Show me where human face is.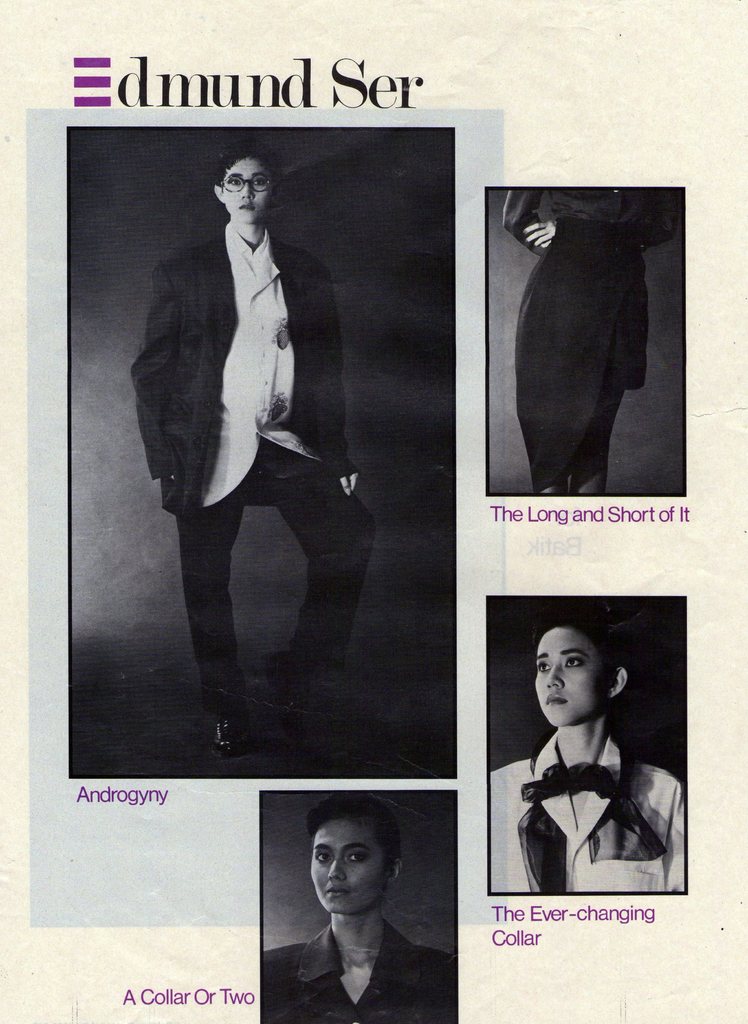
human face is at BBox(218, 155, 274, 228).
